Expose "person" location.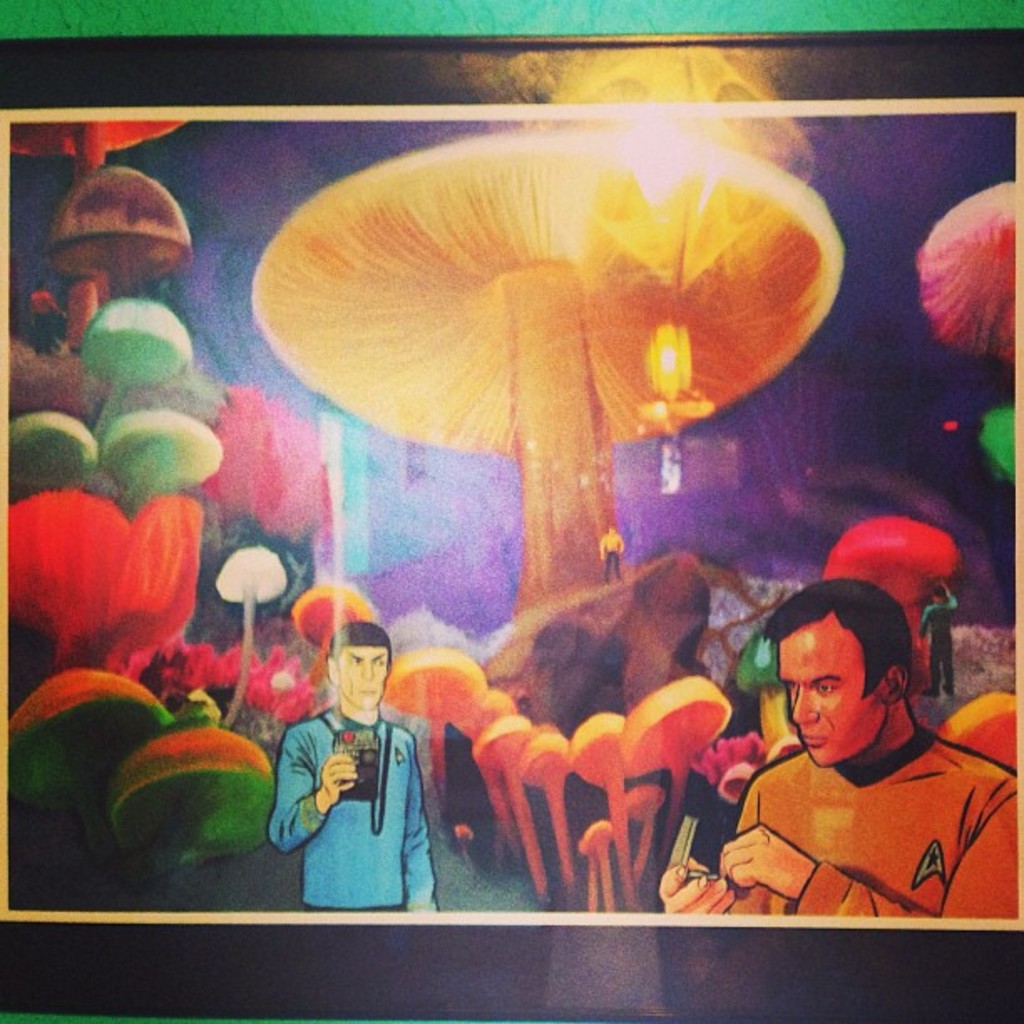
Exposed at detection(283, 599, 433, 924).
